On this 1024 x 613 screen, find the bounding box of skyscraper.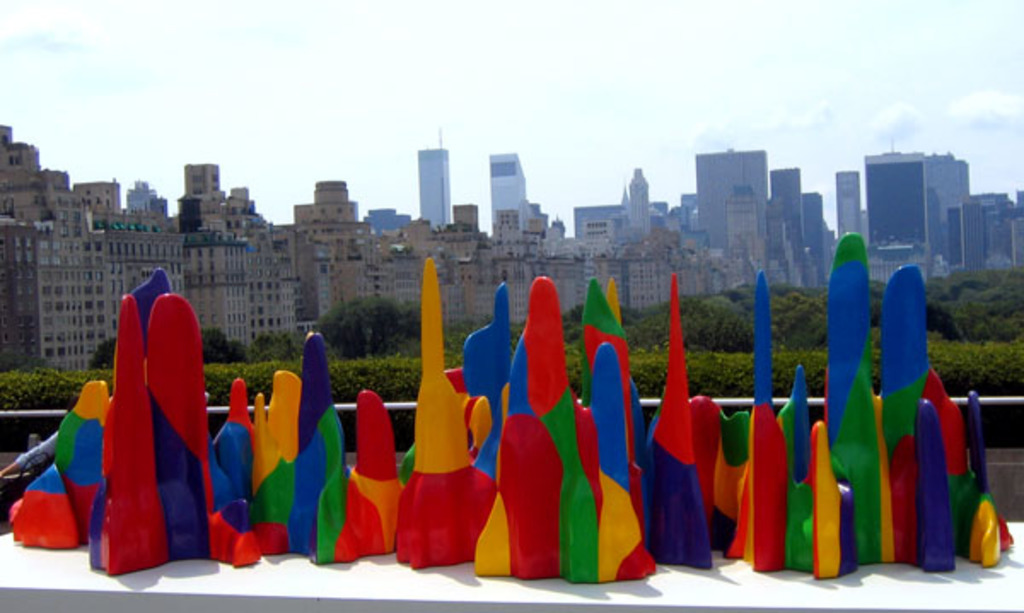
Bounding box: bbox(797, 193, 829, 278).
